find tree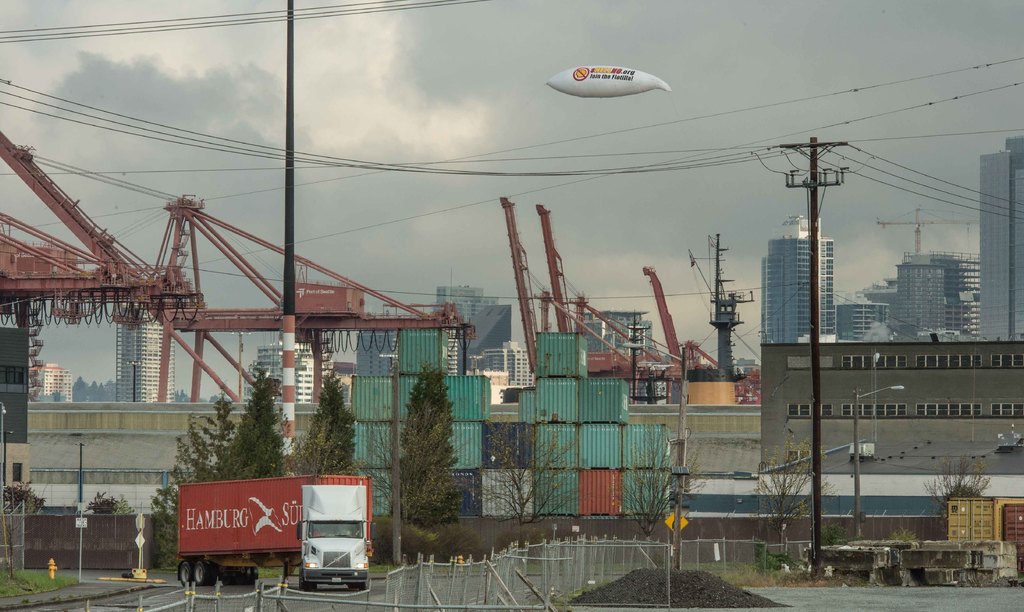
{"x1": 30, "y1": 376, "x2": 124, "y2": 404}
